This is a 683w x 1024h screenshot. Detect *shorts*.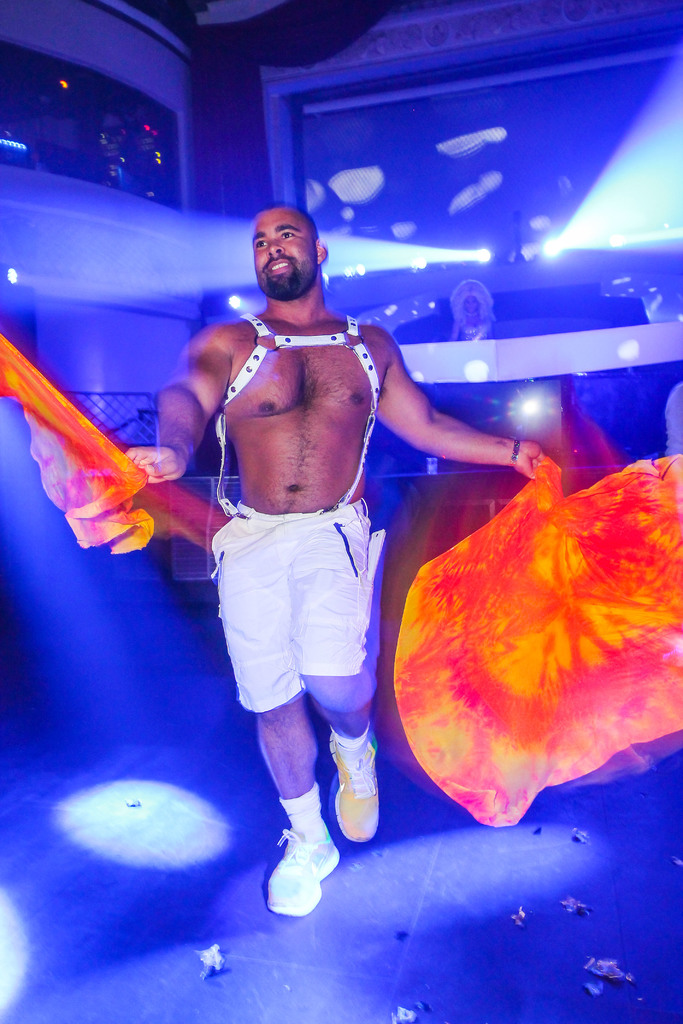
Rect(206, 526, 383, 682).
